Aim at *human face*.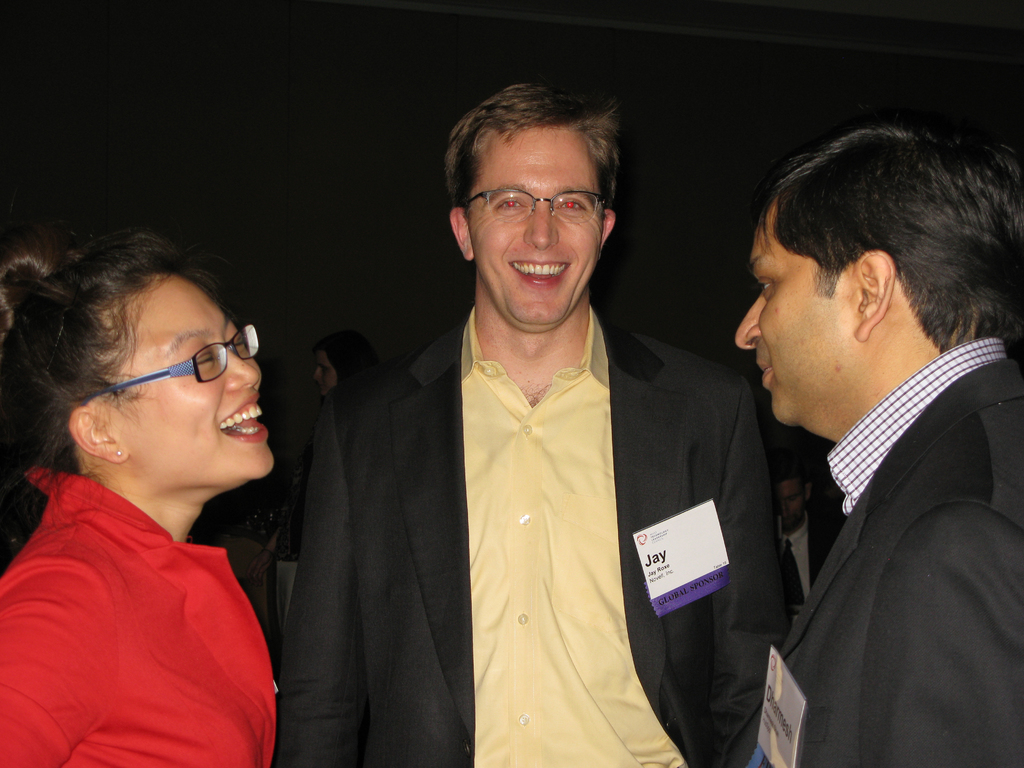
Aimed at x1=469 y1=120 x2=600 y2=335.
